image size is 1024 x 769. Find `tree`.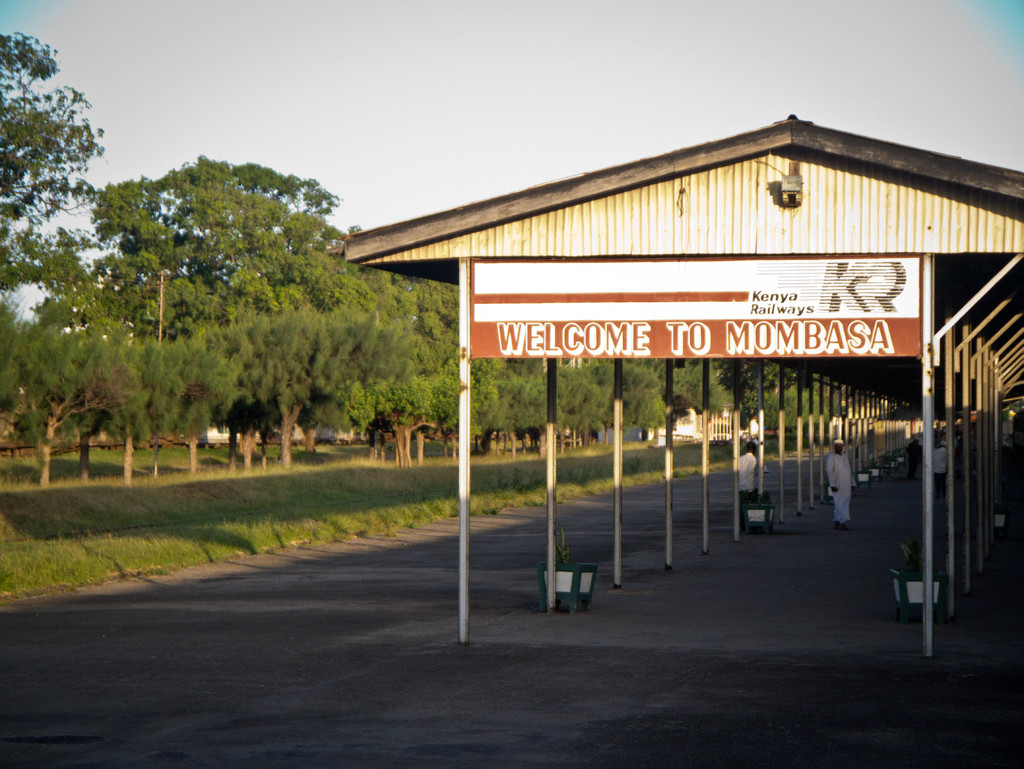
[left=252, top=315, right=322, bottom=470].
